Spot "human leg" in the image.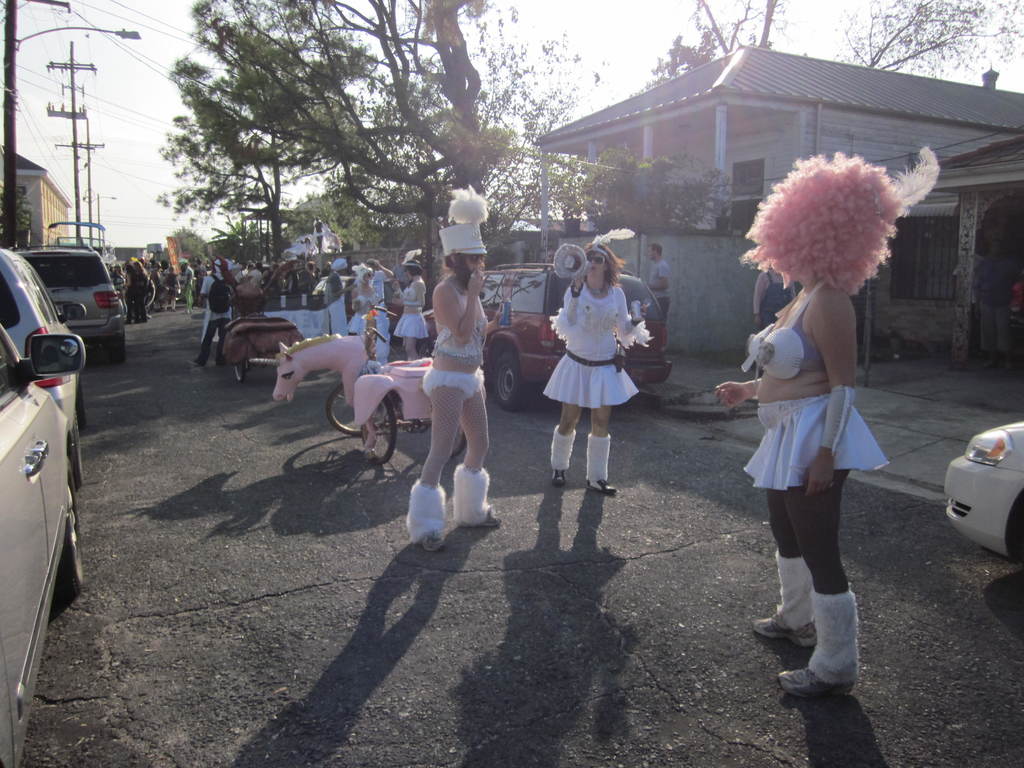
"human leg" found at 450/365/499/527.
